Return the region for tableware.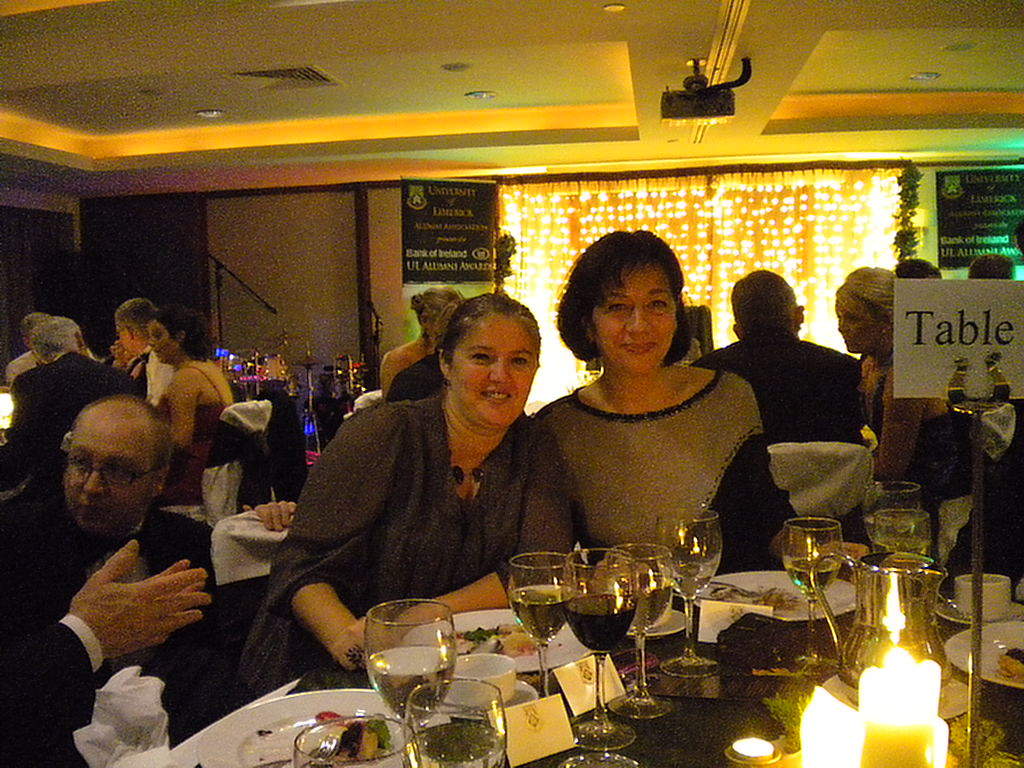
[x1=940, y1=619, x2=1023, y2=693].
